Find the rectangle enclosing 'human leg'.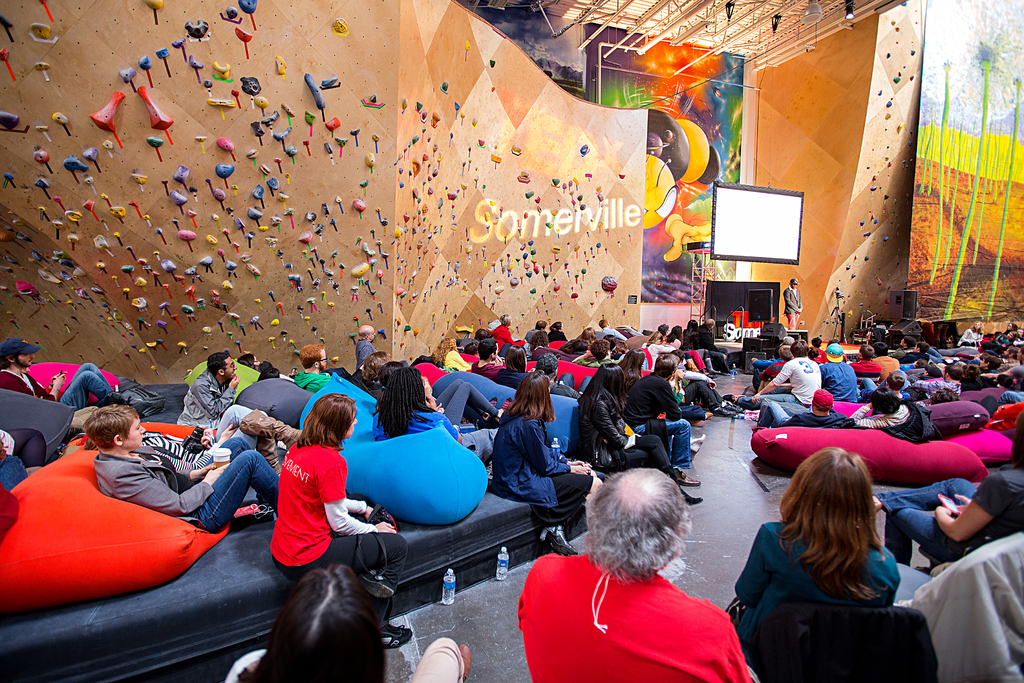
(left=209, top=456, right=275, bottom=533).
